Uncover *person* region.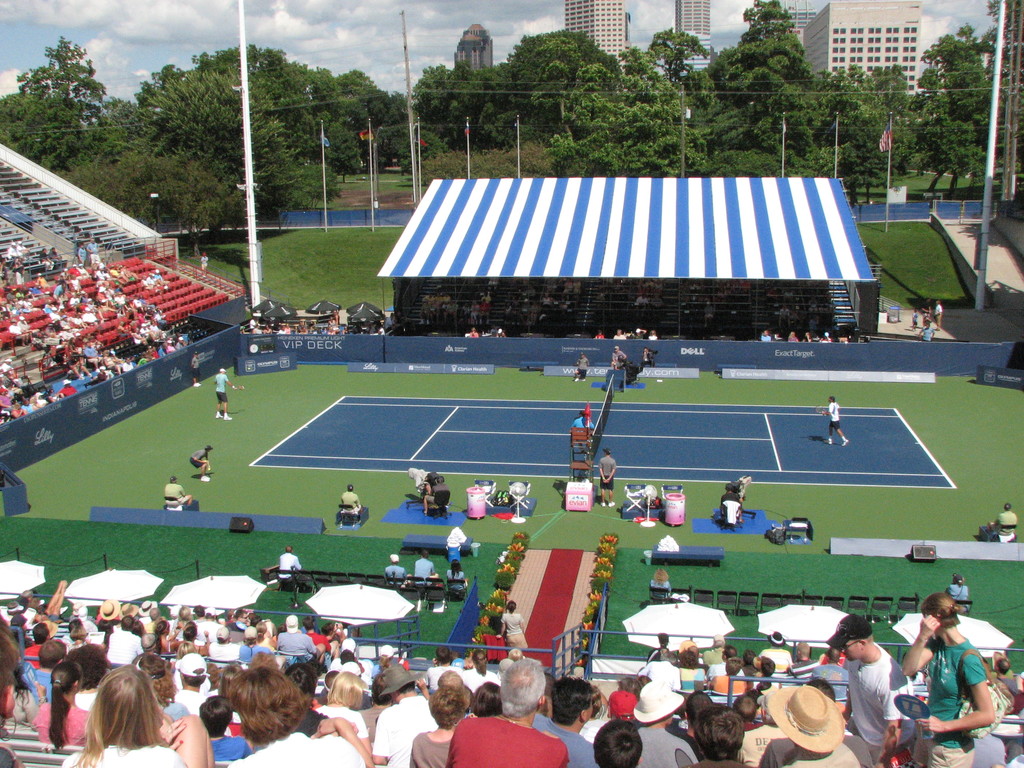
Uncovered: <box>592,330,604,337</box>.
